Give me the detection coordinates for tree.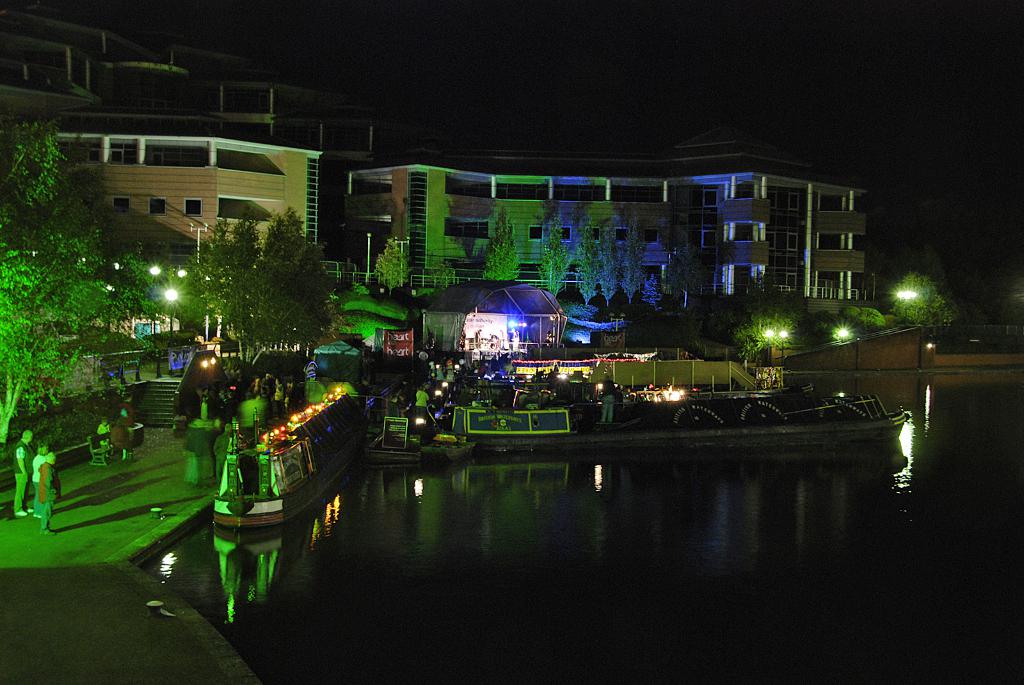
box=[664, 244, 709, 312].
